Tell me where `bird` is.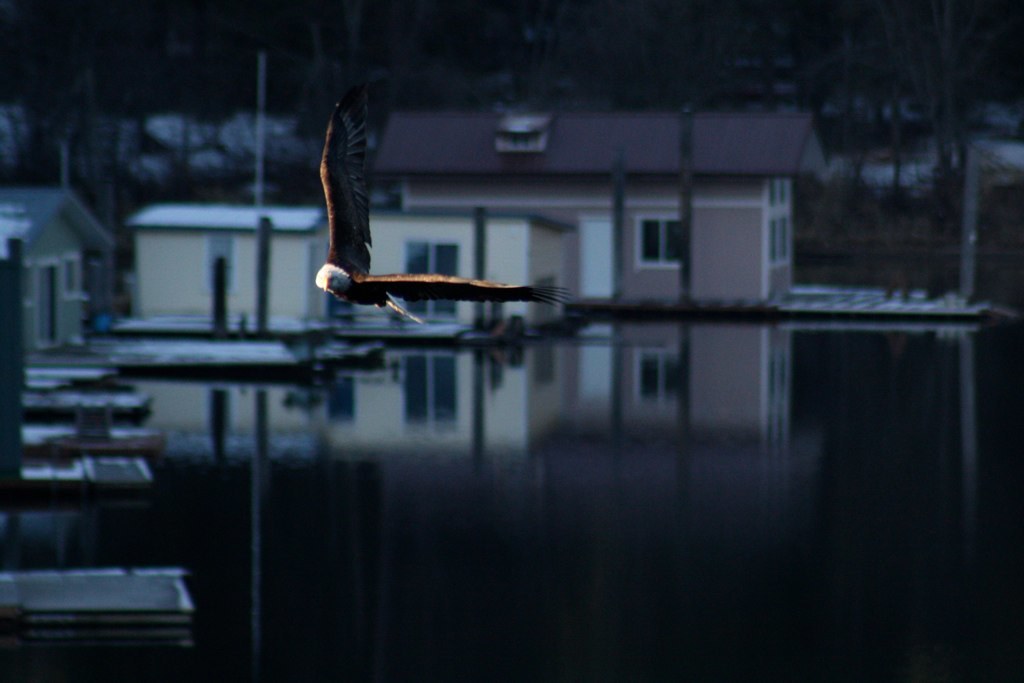
`bird` is at bbox(289, 109, 546, 312).
